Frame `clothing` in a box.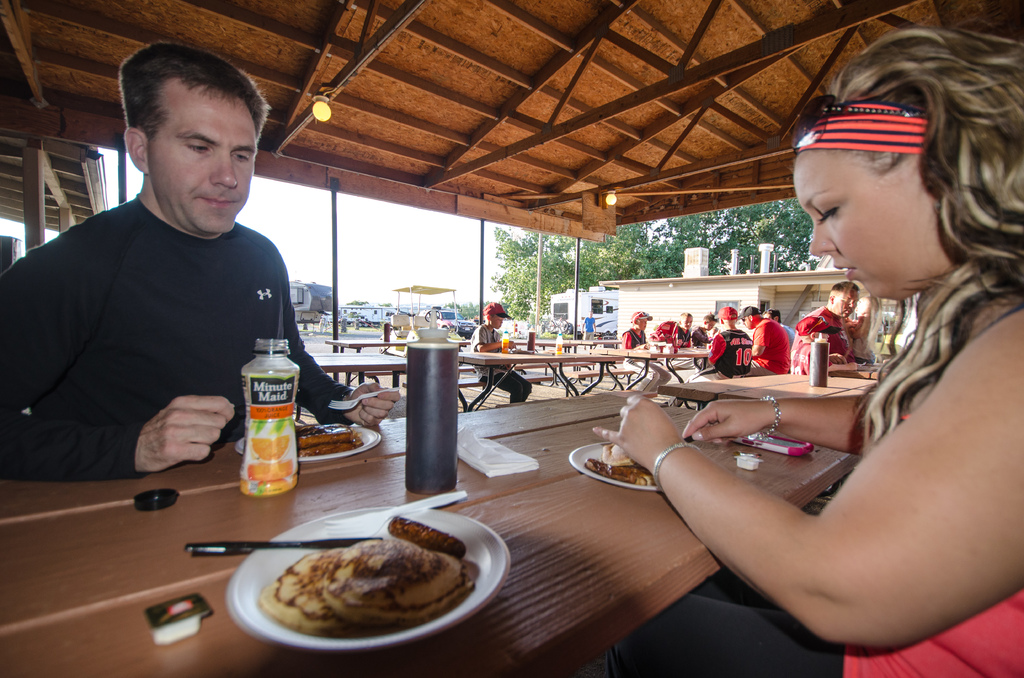
crop(692, 328, 707, 345).
